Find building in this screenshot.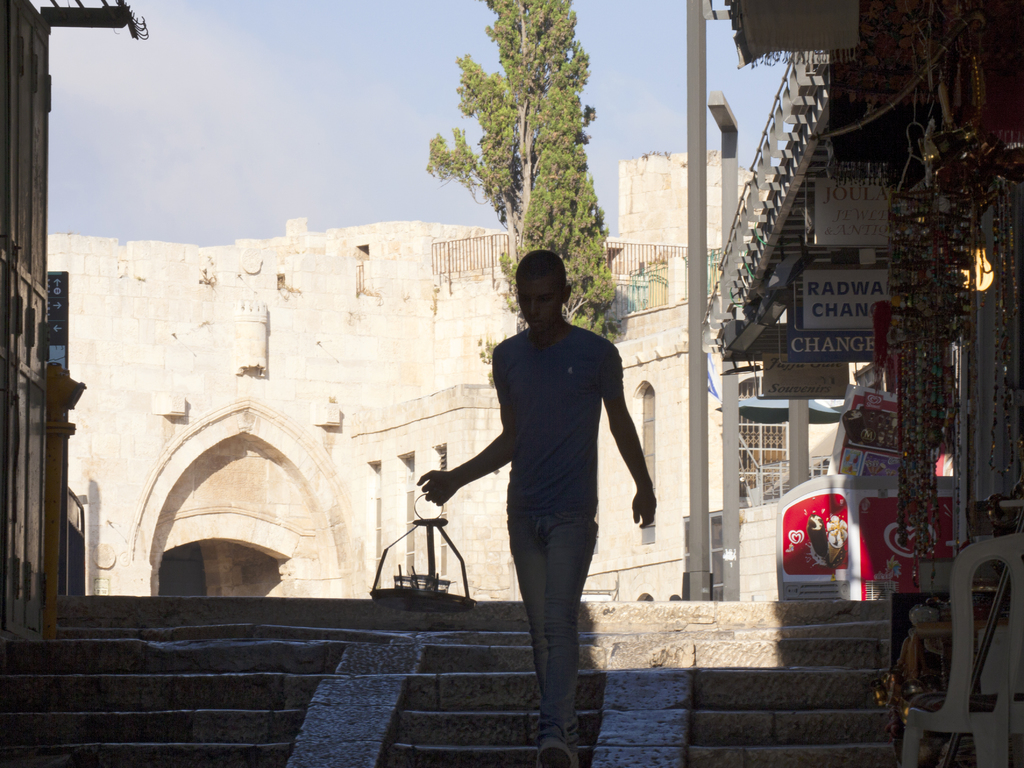
The bounding box for building is (0,0,150,647).
